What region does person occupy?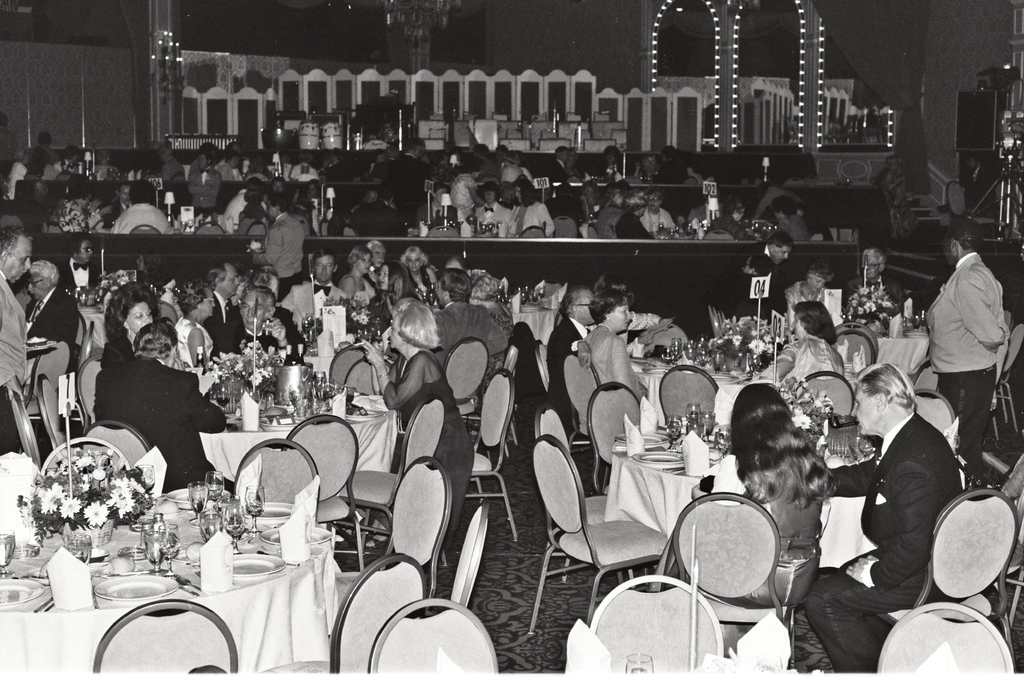
box(106, 314, 212, 524).
